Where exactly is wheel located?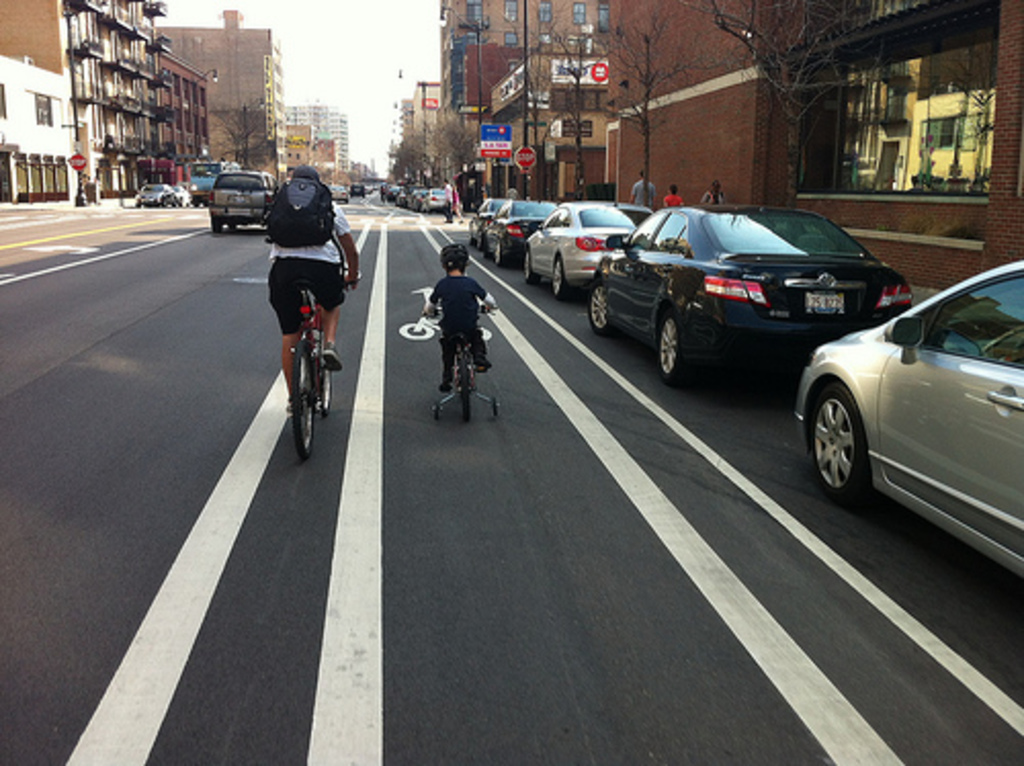
Its bounding box is {"left": 805, "top": 385, "right": 868, "bottom": 500}.
